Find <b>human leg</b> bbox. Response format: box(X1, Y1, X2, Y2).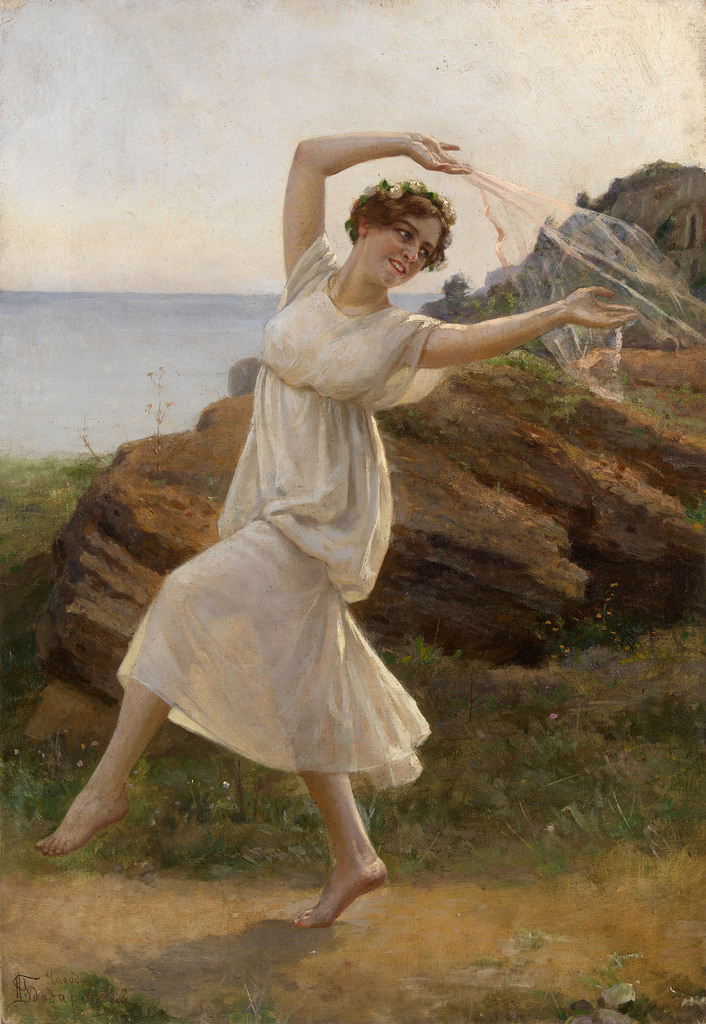
box(246, 593, 387, 938).
